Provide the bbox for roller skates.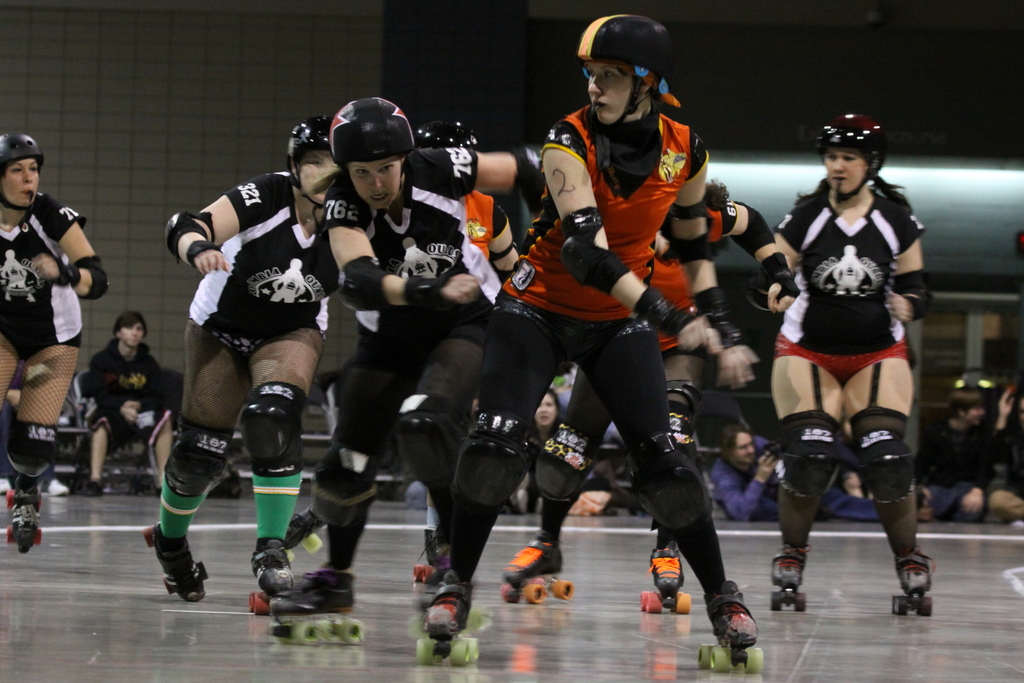
<bbox>501, 532, 576, 604</bbox>.
